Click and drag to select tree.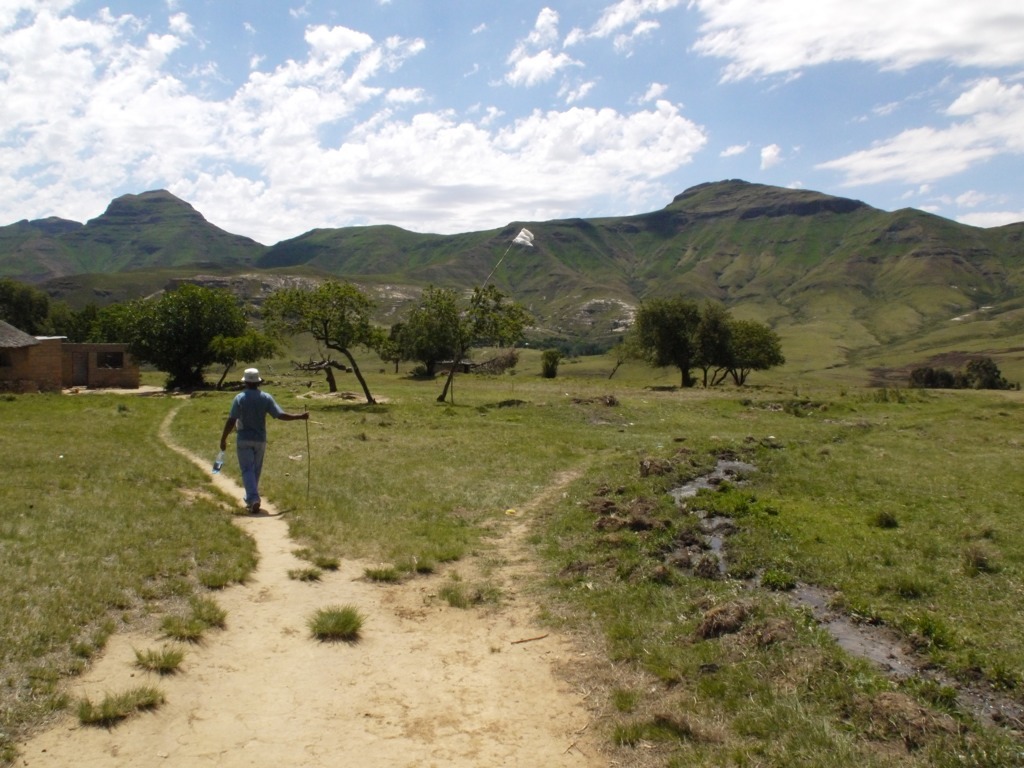
Selection: [left=59, top=299, right=129, bottom=346].
